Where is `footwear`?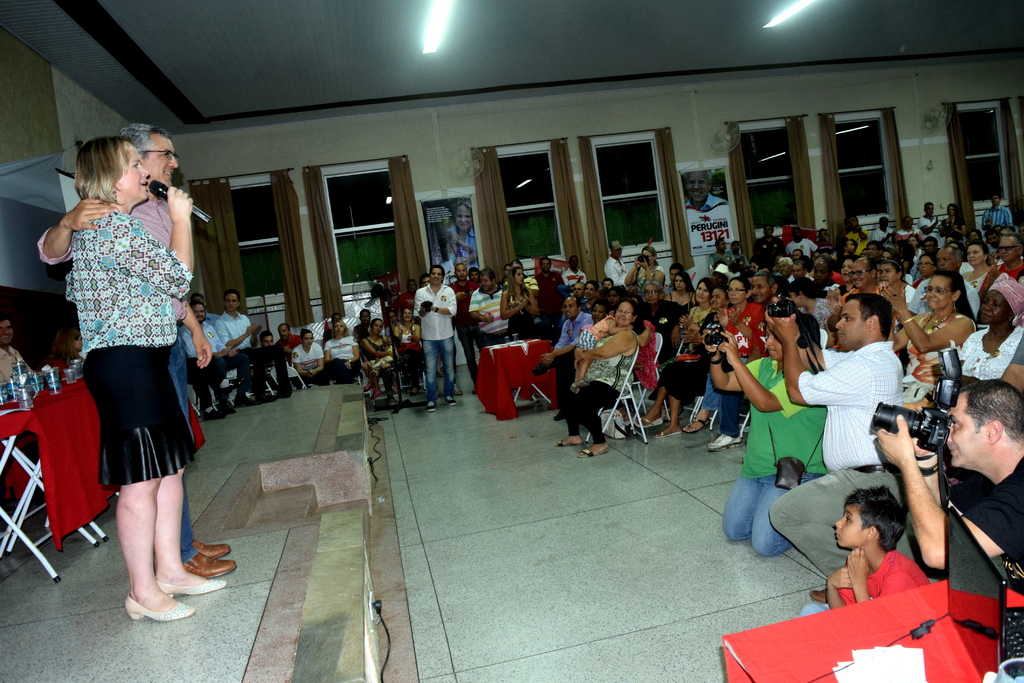
154, 577, 226, 597.
